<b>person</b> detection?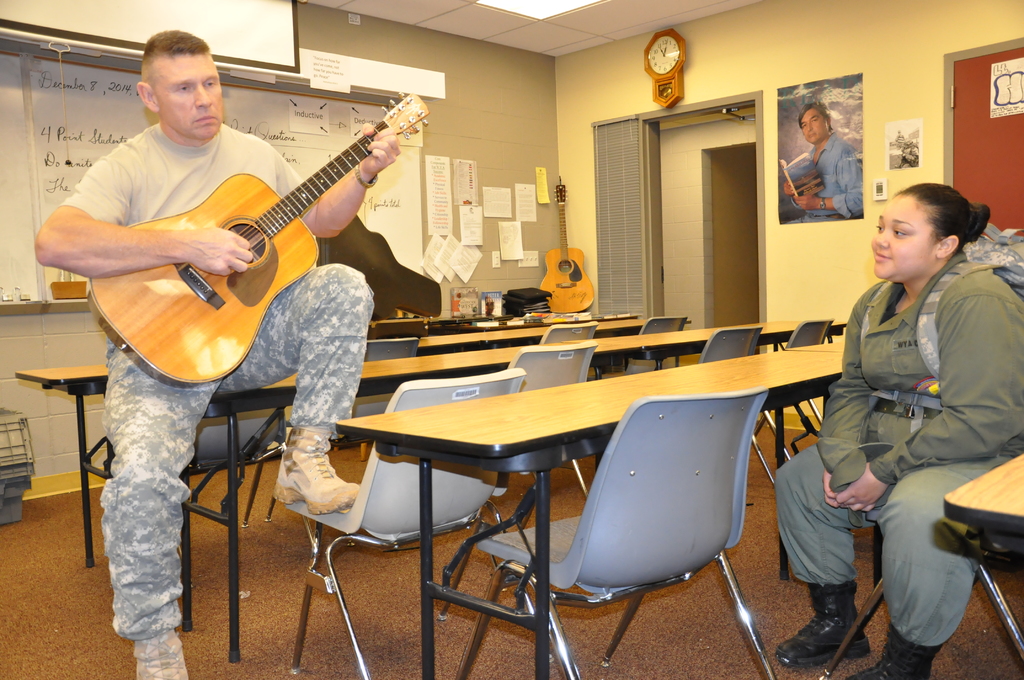
left=31, top=24, right=358, bottom=679
